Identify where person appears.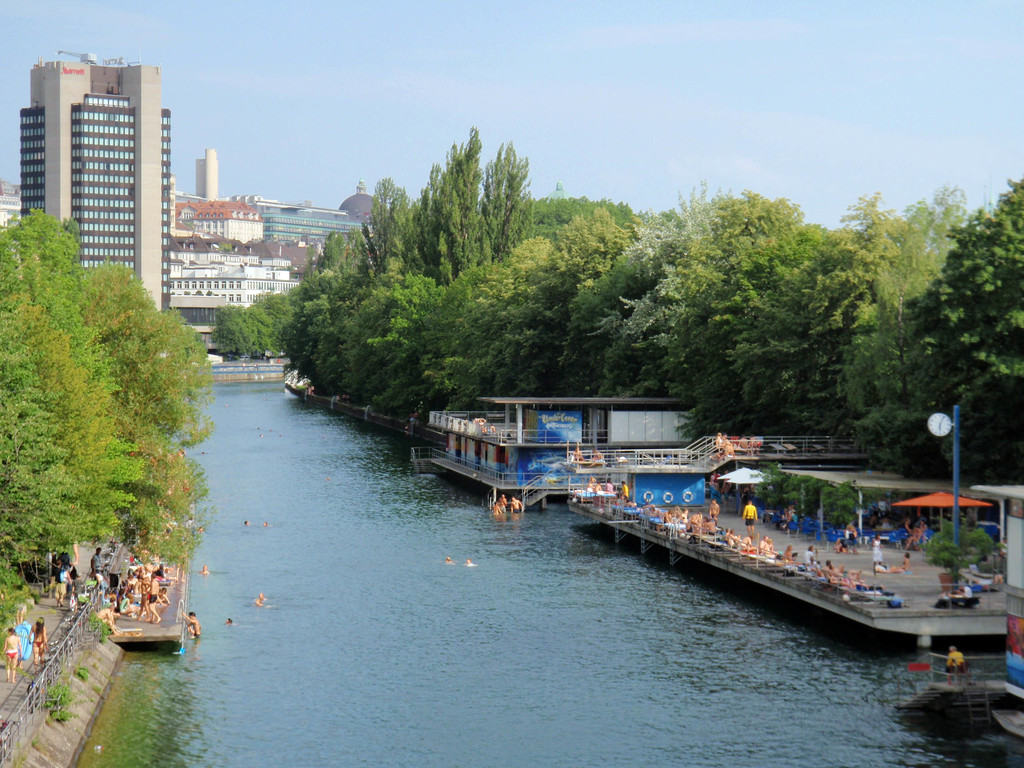
Appears at Rect(198, 559, 215, 574).
